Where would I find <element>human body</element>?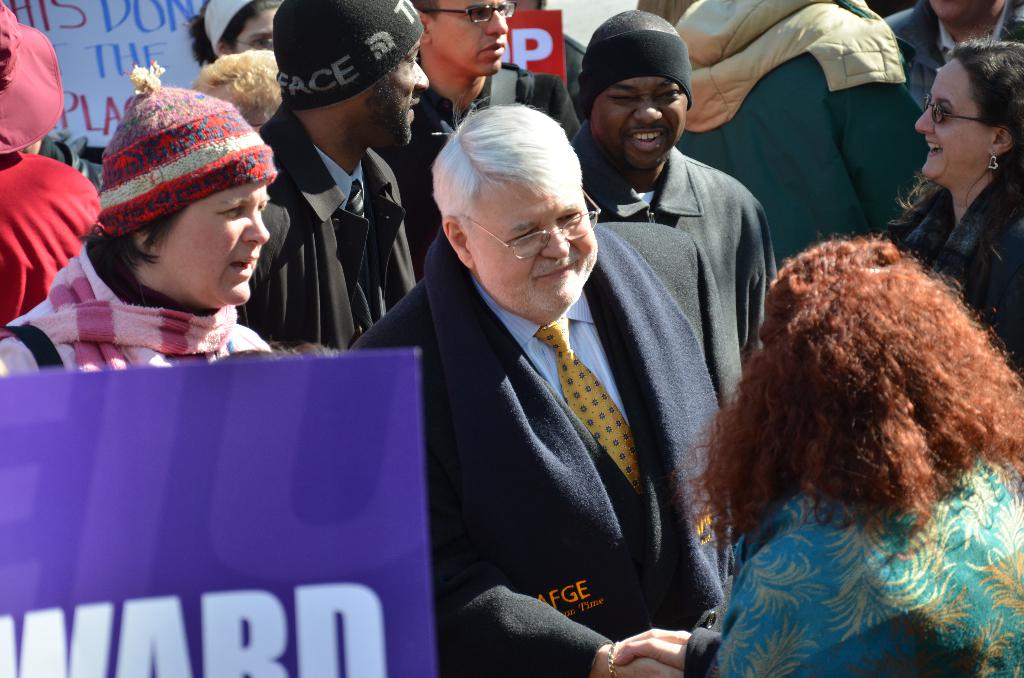
At box(611, 222, 1022, 677).
